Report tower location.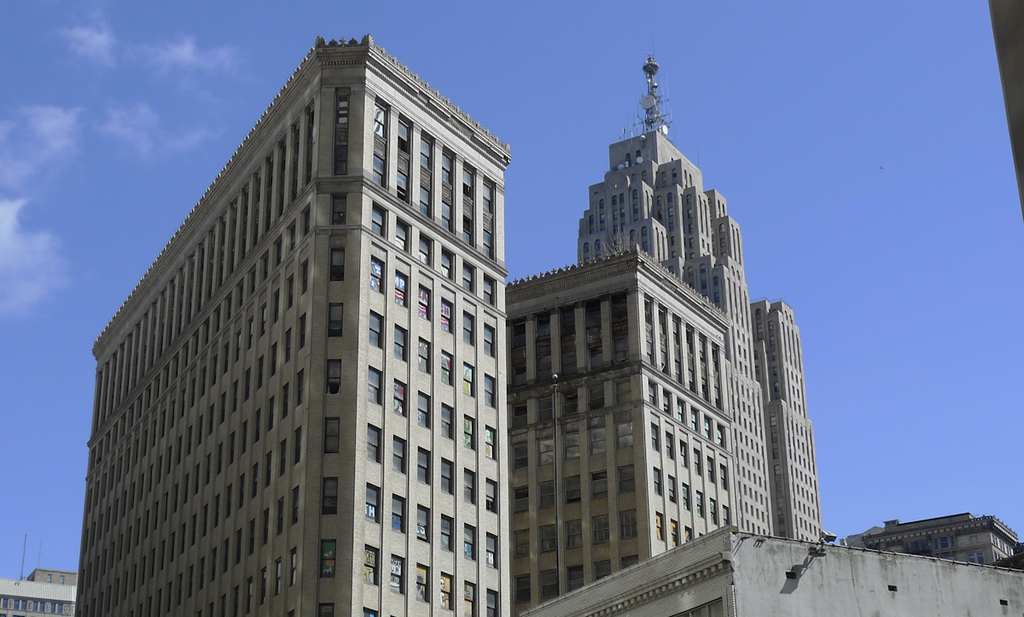
Report: x1=502, y1=257, x2=730, y2=616.
